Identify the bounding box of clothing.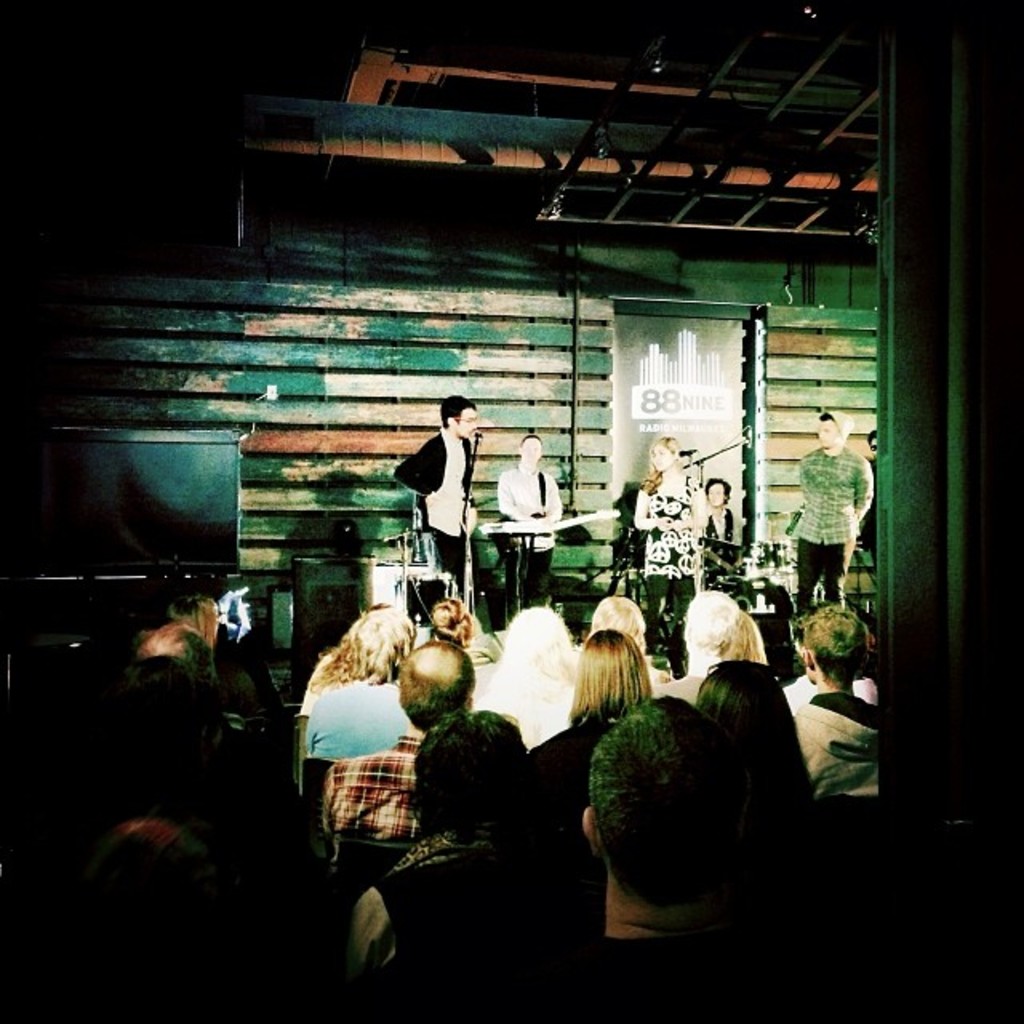
[534,707,624,830].
